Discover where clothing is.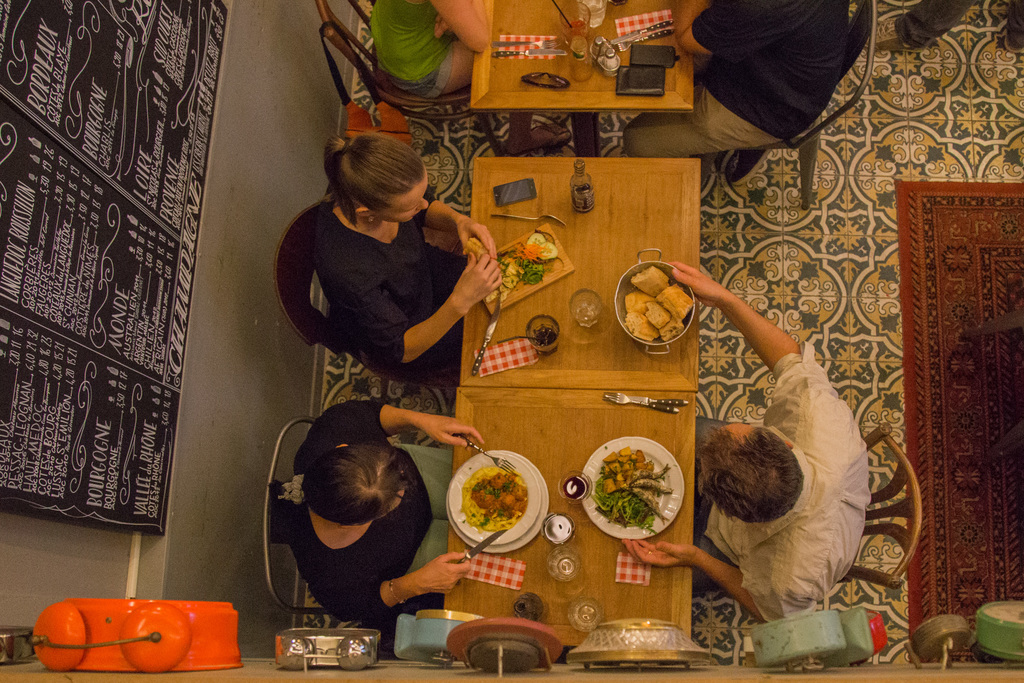
Discovered at bbox(625, 0, 840, 160).
